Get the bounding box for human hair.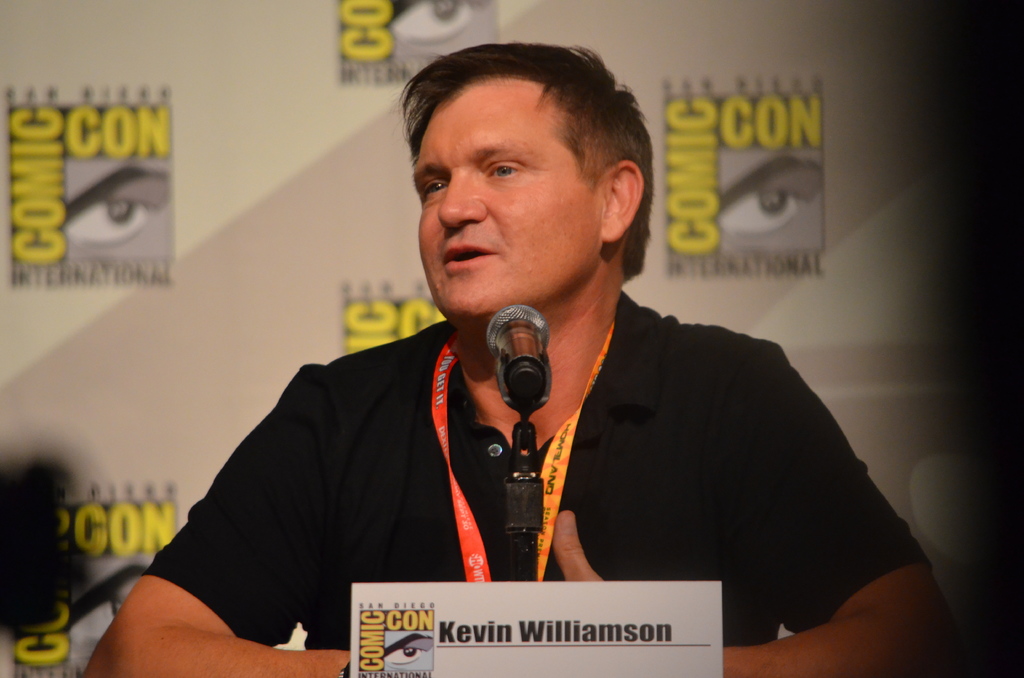
(403,29,664,316).
